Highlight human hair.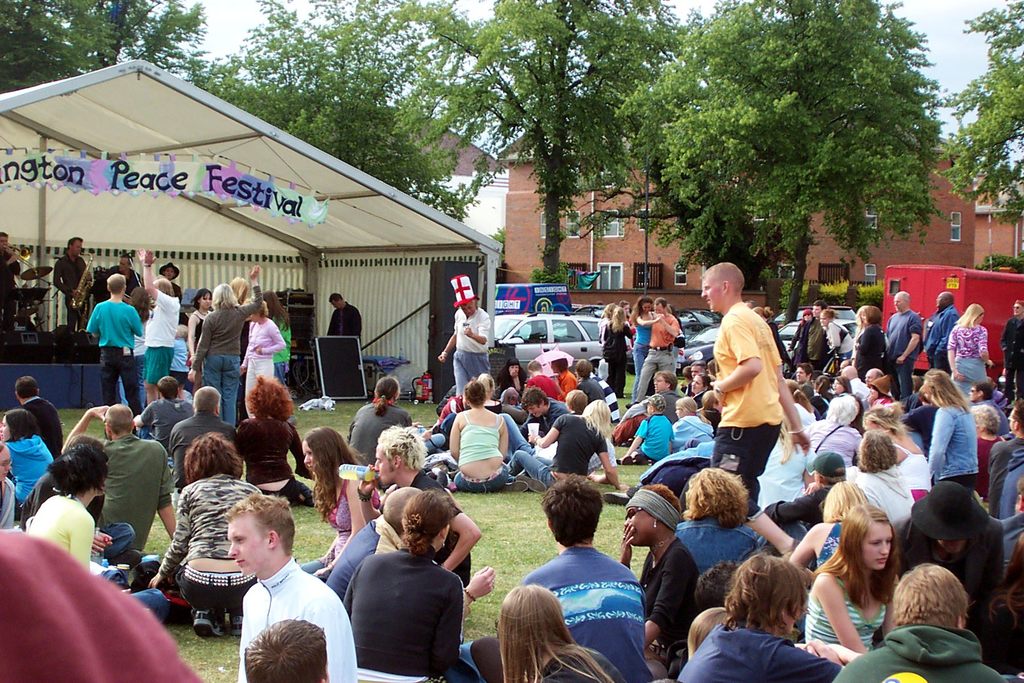
Highlighted region: Rect(678, 465, 754, 528).
